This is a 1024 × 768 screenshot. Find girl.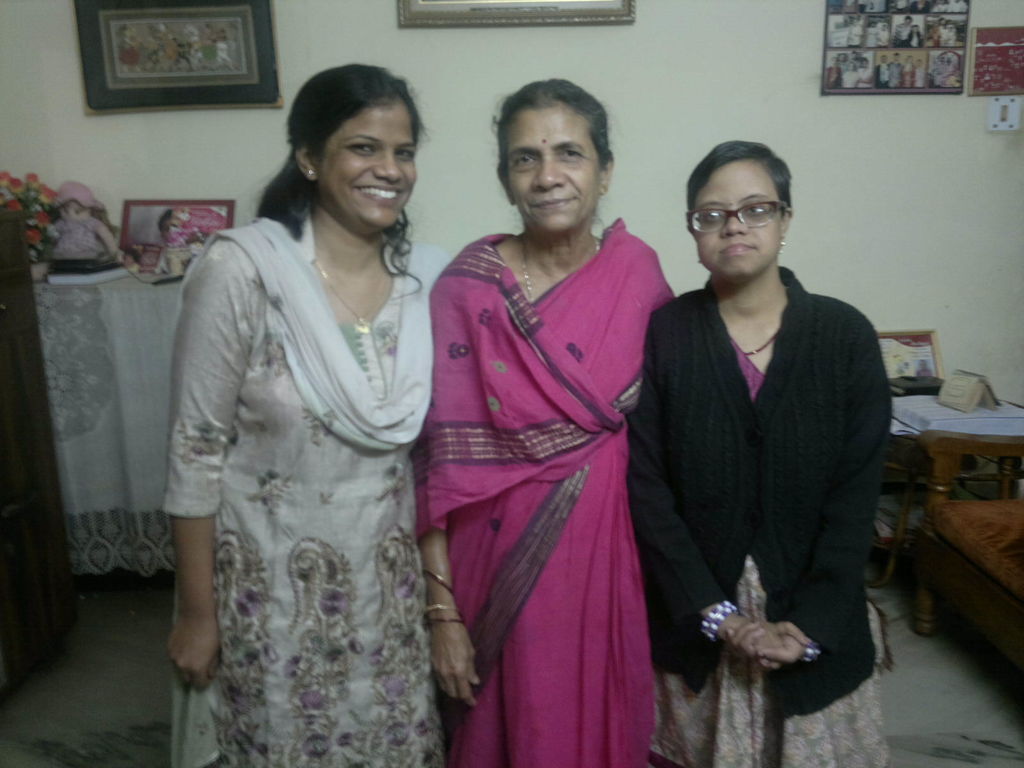
Bounding box: detection(416, 77, 685, 766).
